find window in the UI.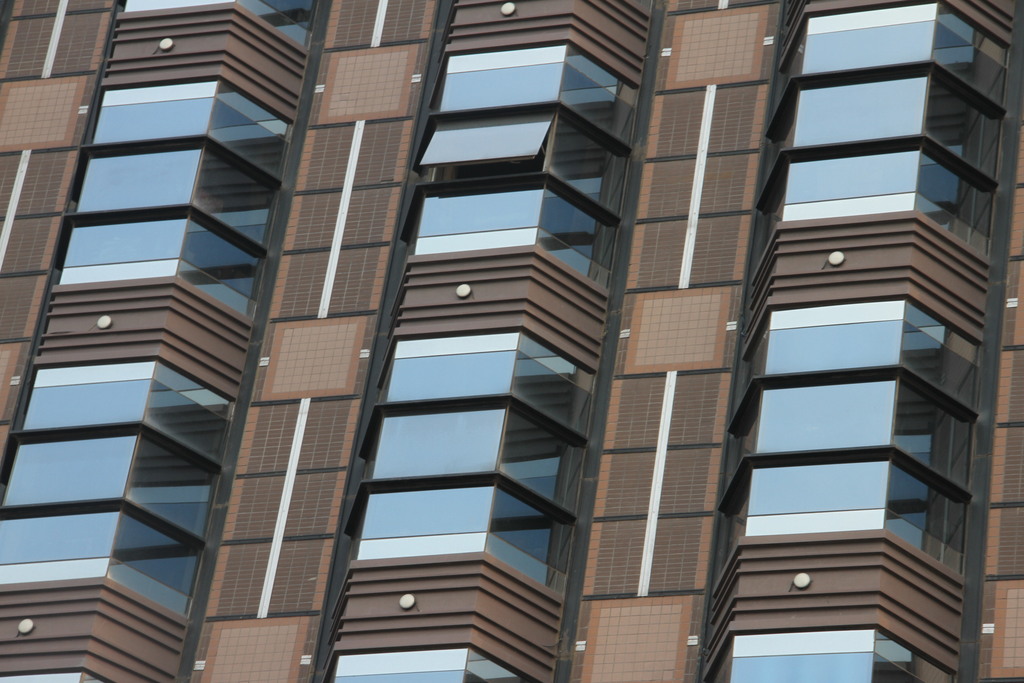
UI element at <box>781,135,990,257</box>.
